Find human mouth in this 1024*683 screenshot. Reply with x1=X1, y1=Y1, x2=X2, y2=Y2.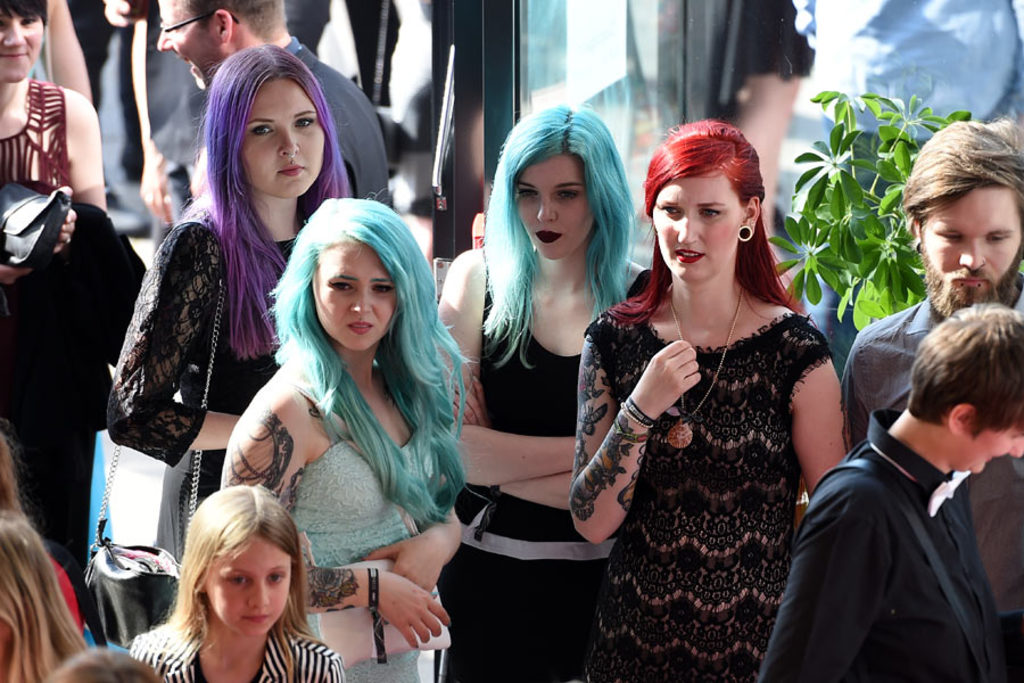
x1=187, y1=54, x2=199, y2=75.
